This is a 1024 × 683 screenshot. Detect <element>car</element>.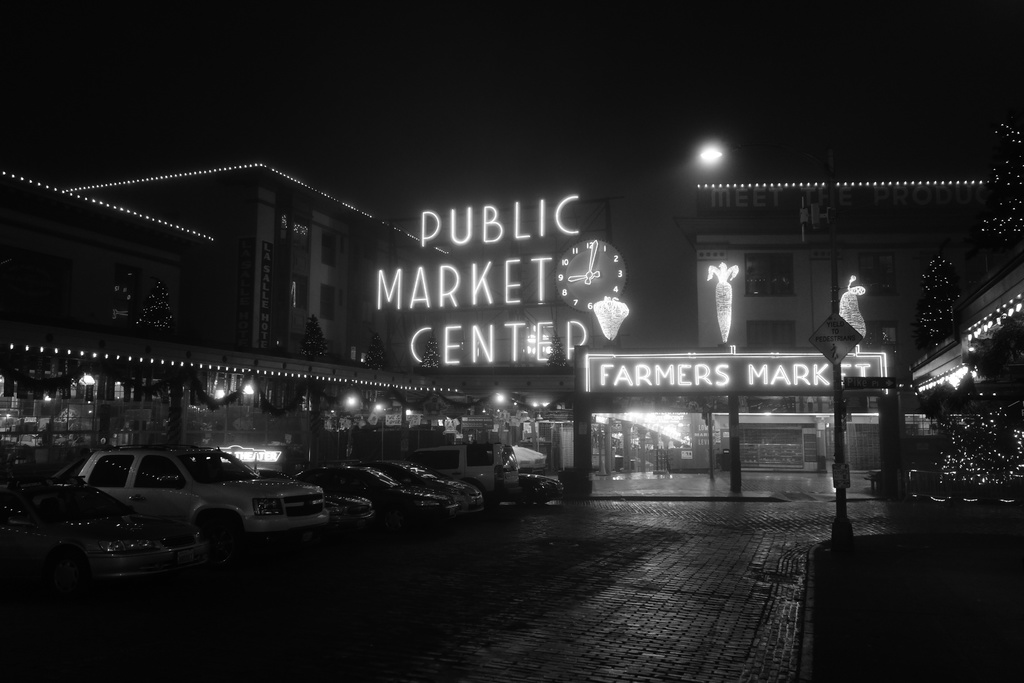
(410,439,566,500).
